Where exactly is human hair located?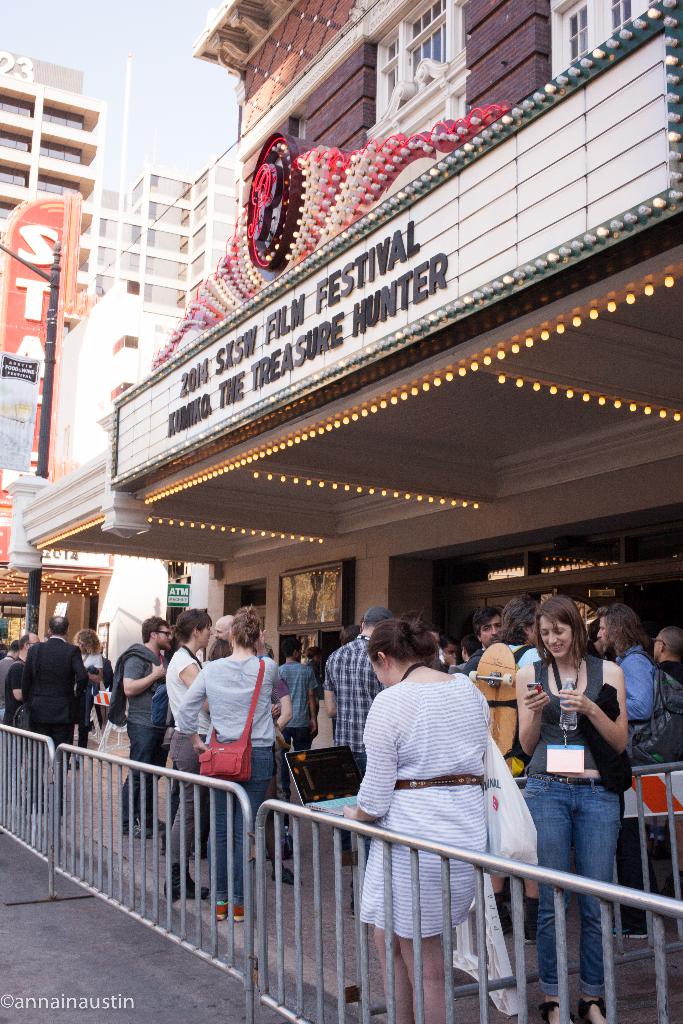
Its bounding box is region(45, 613, 67, 634).
